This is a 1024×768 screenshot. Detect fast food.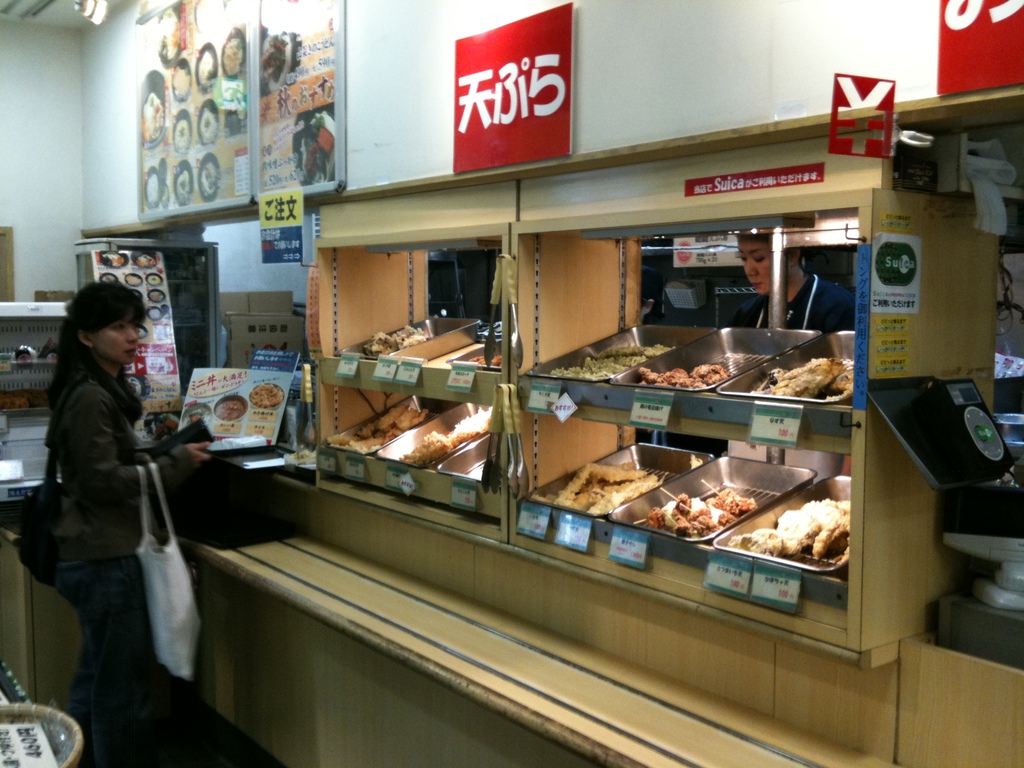
BBox(100, 275, 115, 282).
